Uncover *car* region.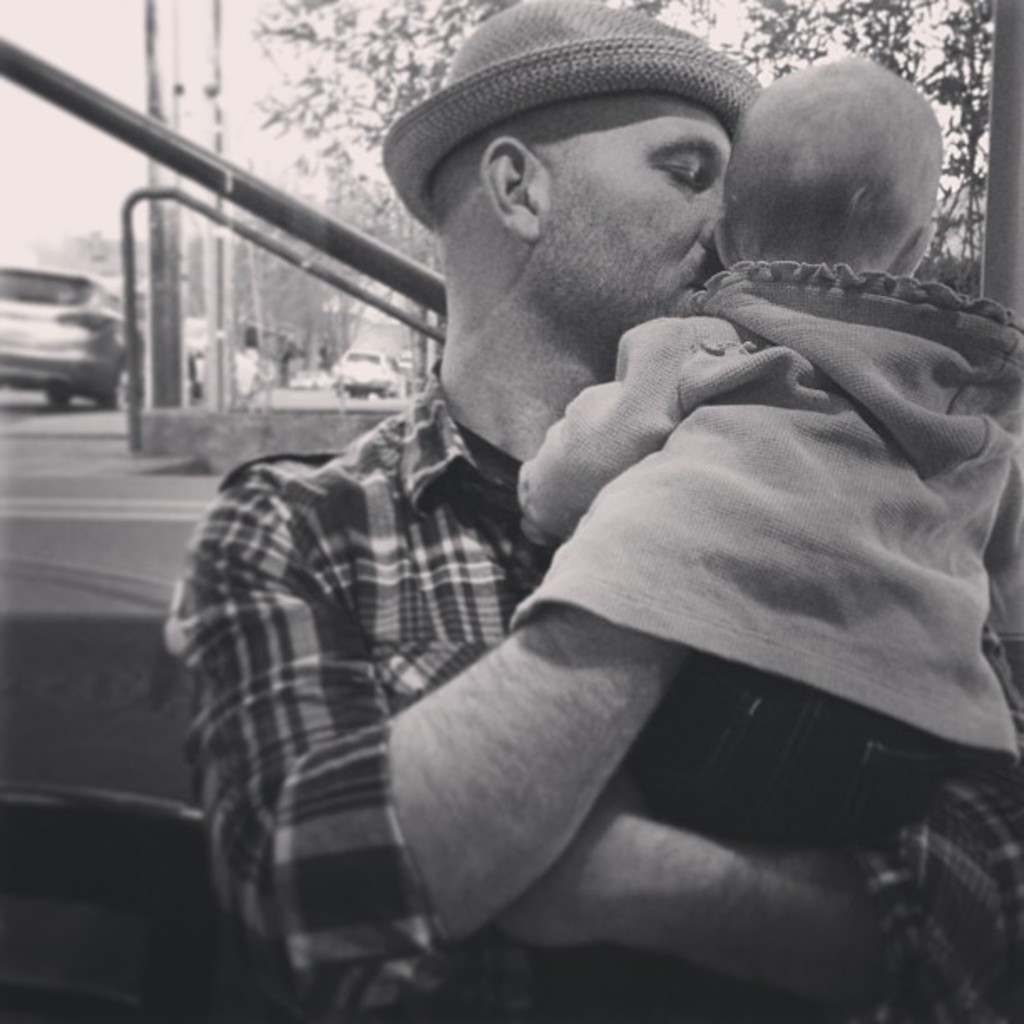
Uncovered: Rect(333, 348, 407, 395).
